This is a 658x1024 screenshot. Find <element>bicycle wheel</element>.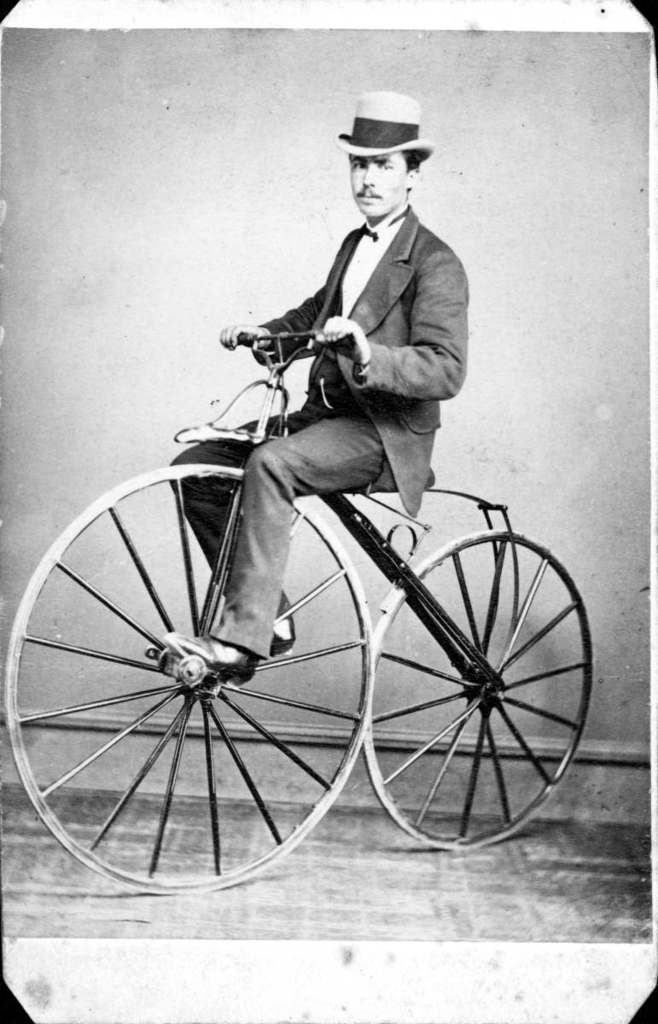
Bounding box: select_region(21, 480, 393, 908).
